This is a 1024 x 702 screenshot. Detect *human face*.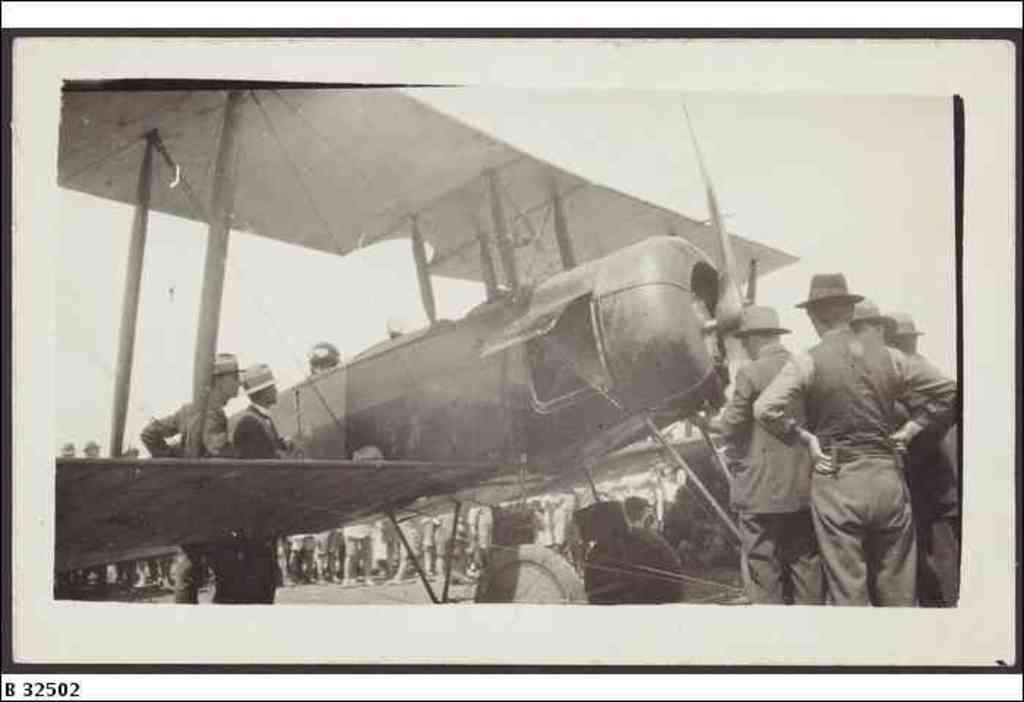
left=854, top=323, right=881, bottom=339.
